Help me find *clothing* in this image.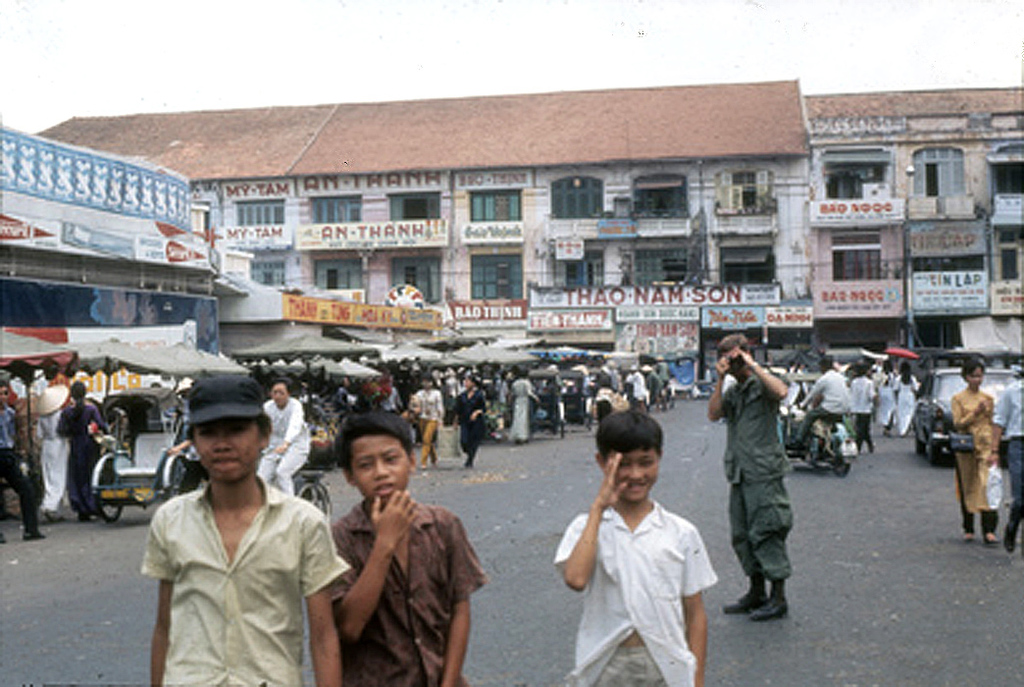
Found it: l=858, t=376, r=870, b=449.
